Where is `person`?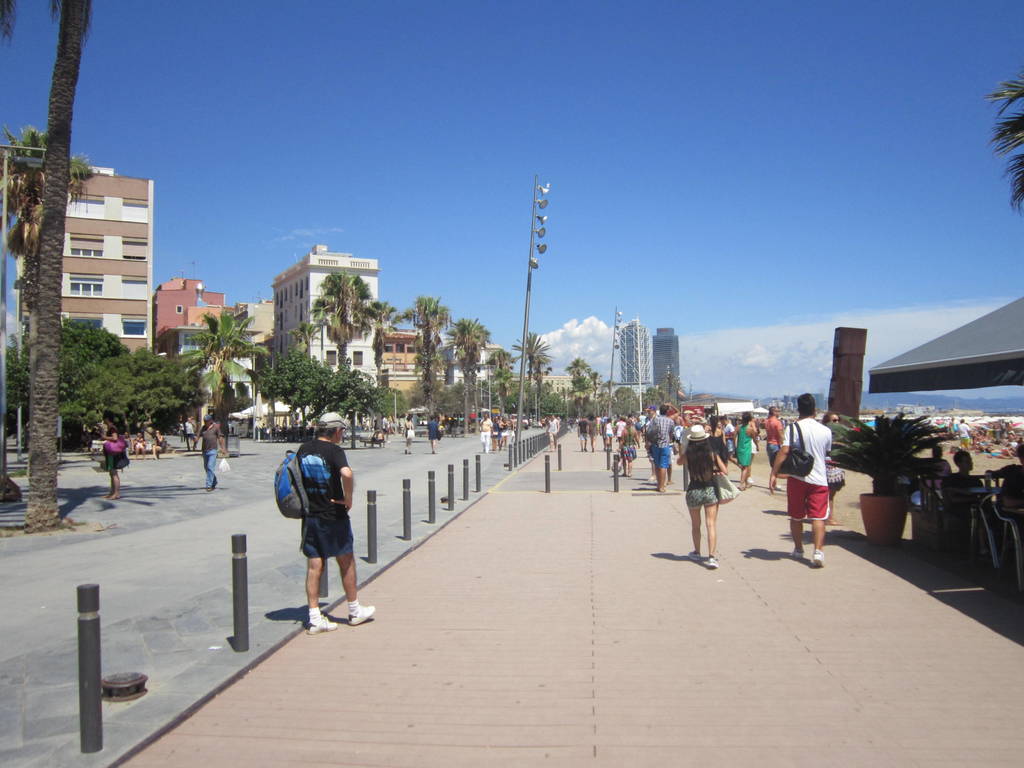
rect(944, 450, 986, 545).
